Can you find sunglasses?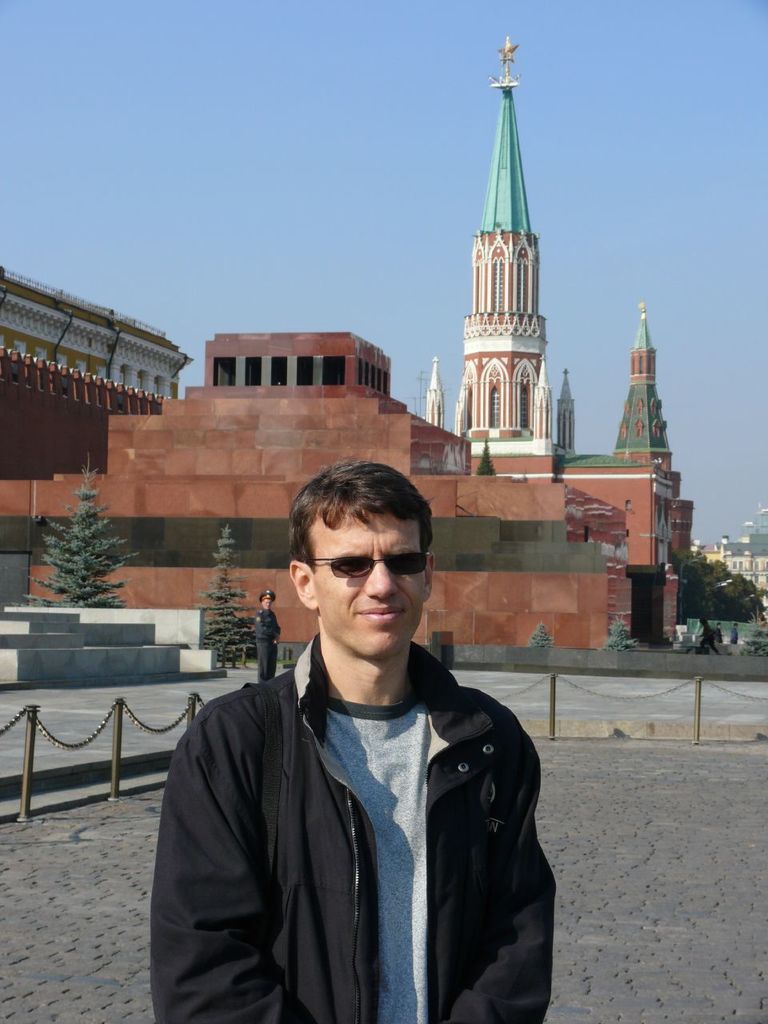
Yes, bounding box: (308,555,428,580).
